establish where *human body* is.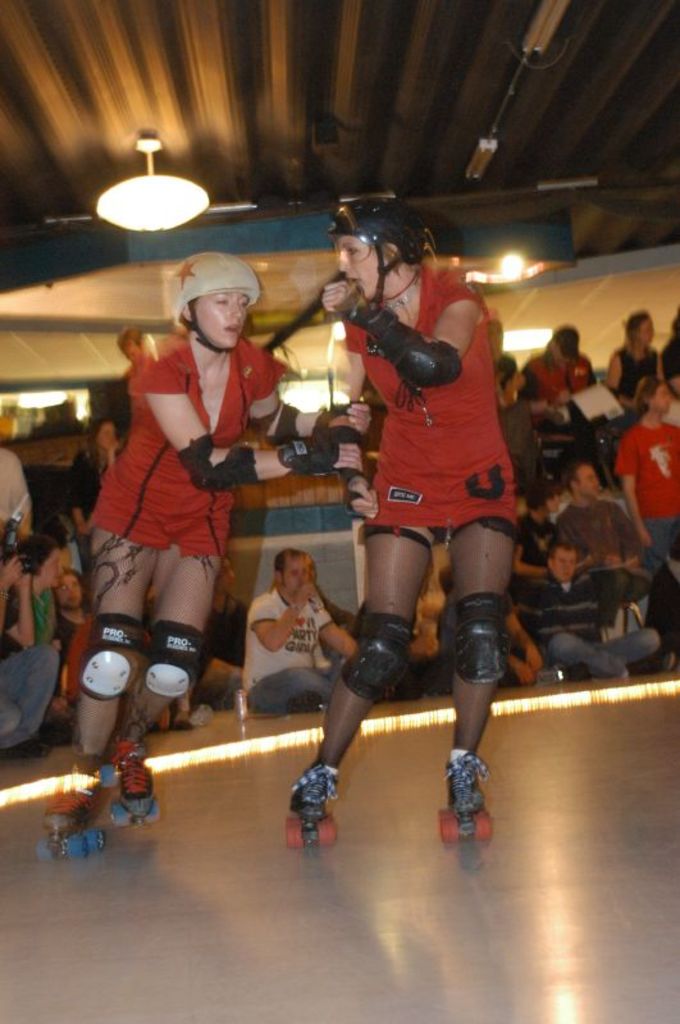
Established at <box>621,370,679,593</box>.
